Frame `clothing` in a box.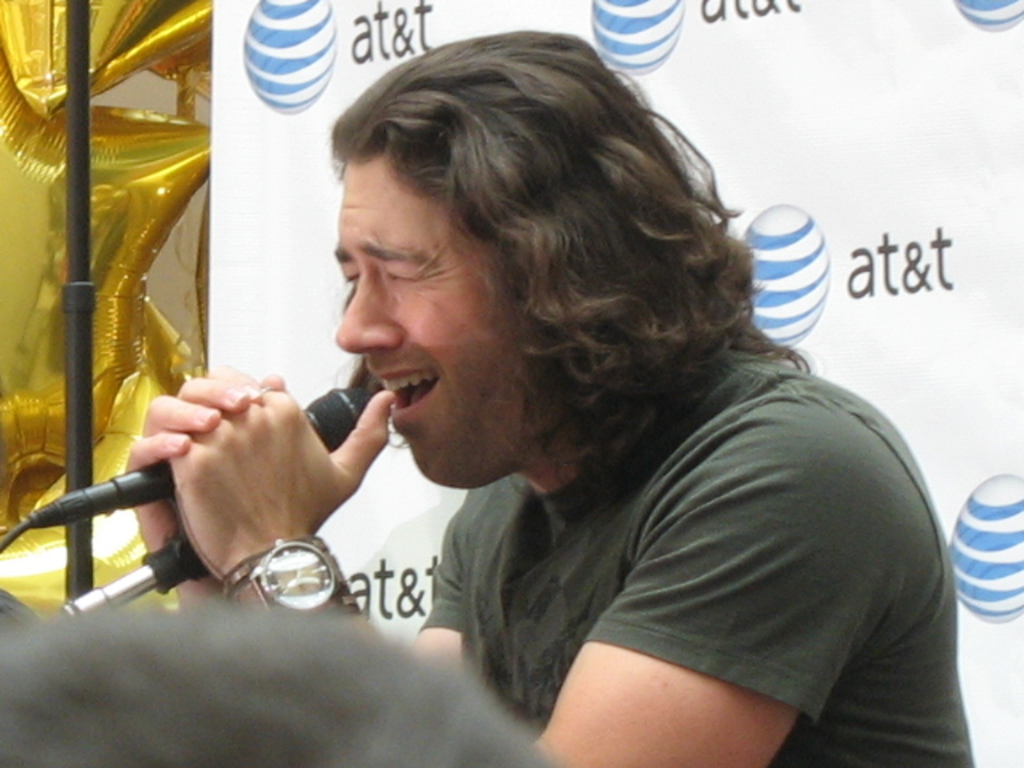
pyautogui.locateOnScreen(413, 347, 966, 766).
